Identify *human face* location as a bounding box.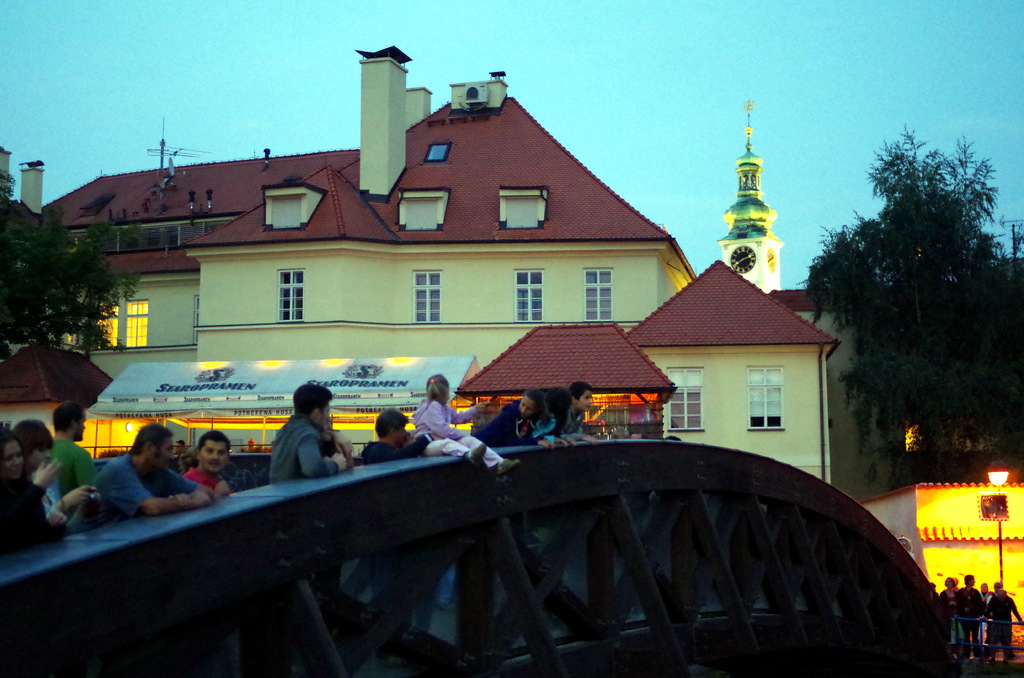
x1=574 y1=390 x2=591 y2=411.
